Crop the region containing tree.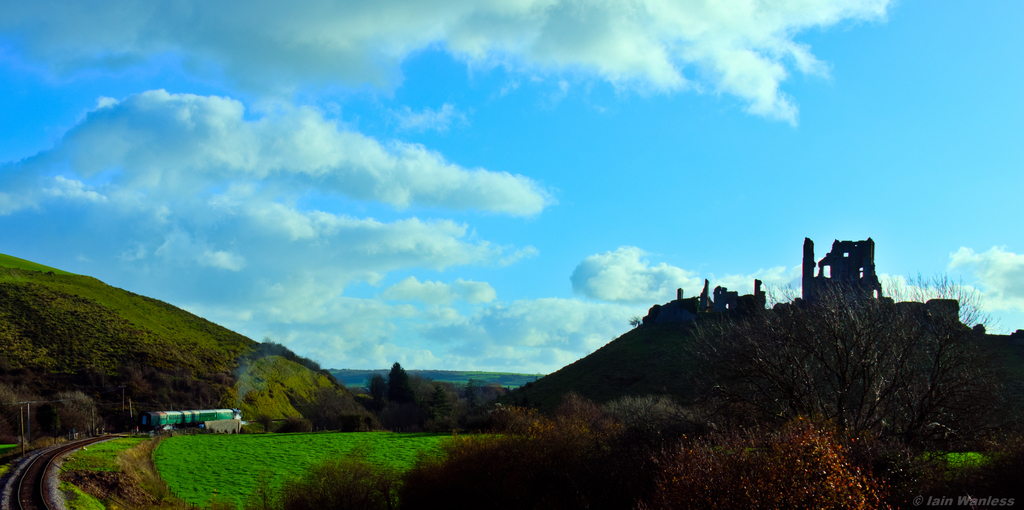
Crop region: [left=556, top=253, right=1014, bottom=444].
